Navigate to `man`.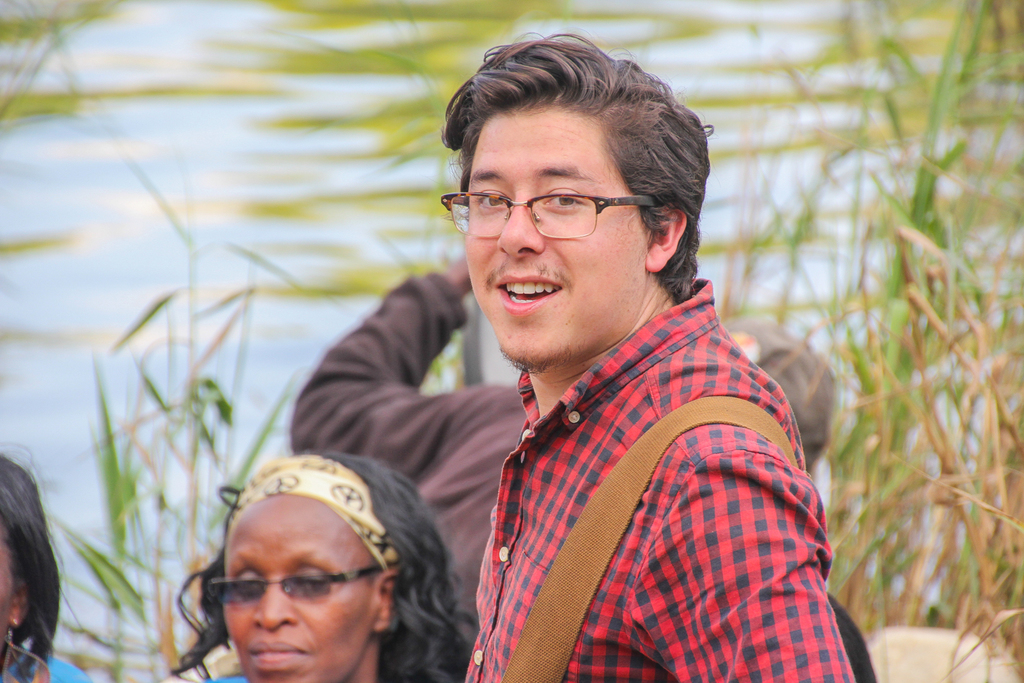
Navigation target: {"left": 237, "top": 52, "right": 892, "bottom": 680}.
